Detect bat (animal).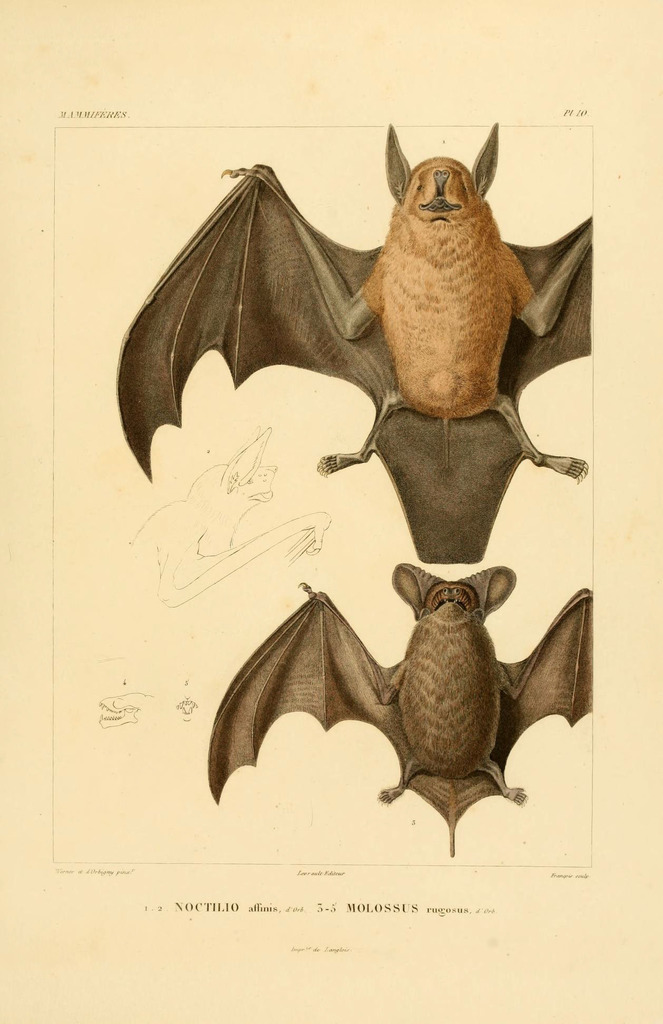
Detected at [204, 564, 592, 862].
